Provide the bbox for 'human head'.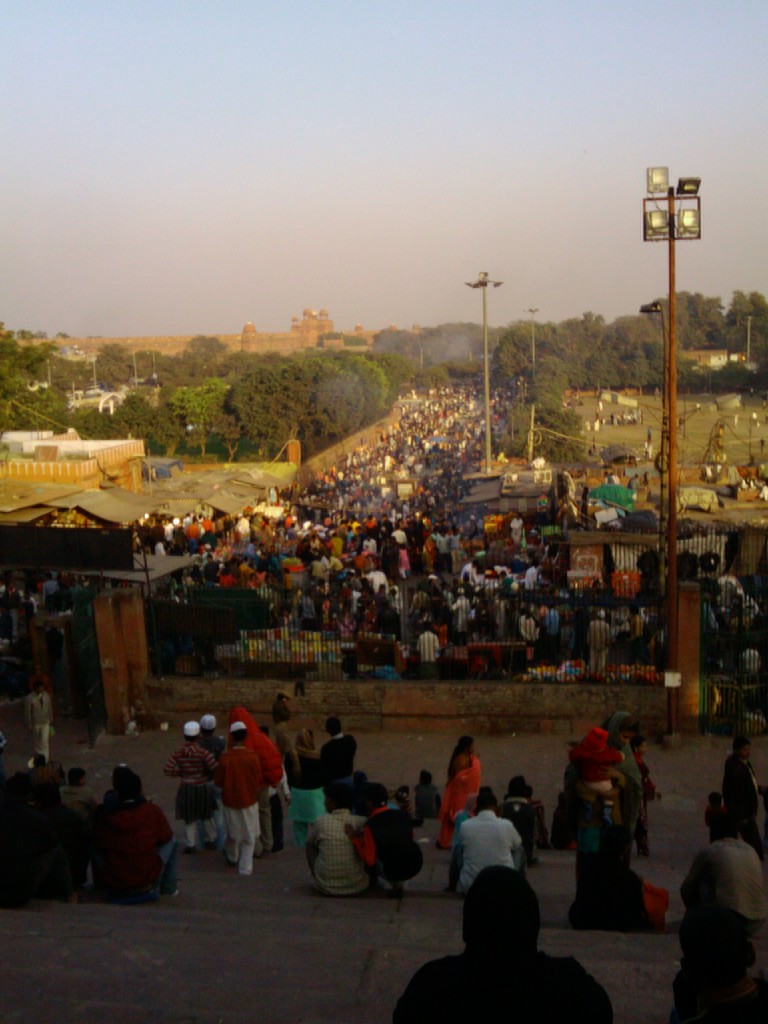
Rect(419, 772, 436, 788).
